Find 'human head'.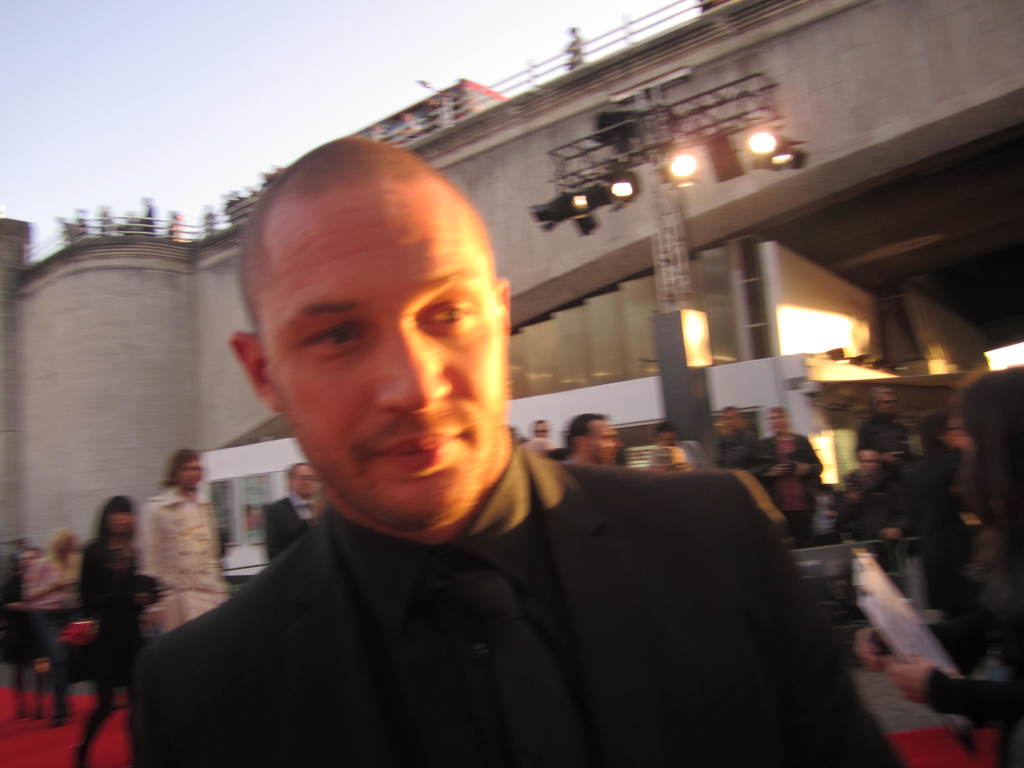
x1=100 y1=493 x2=136 y2=527.
